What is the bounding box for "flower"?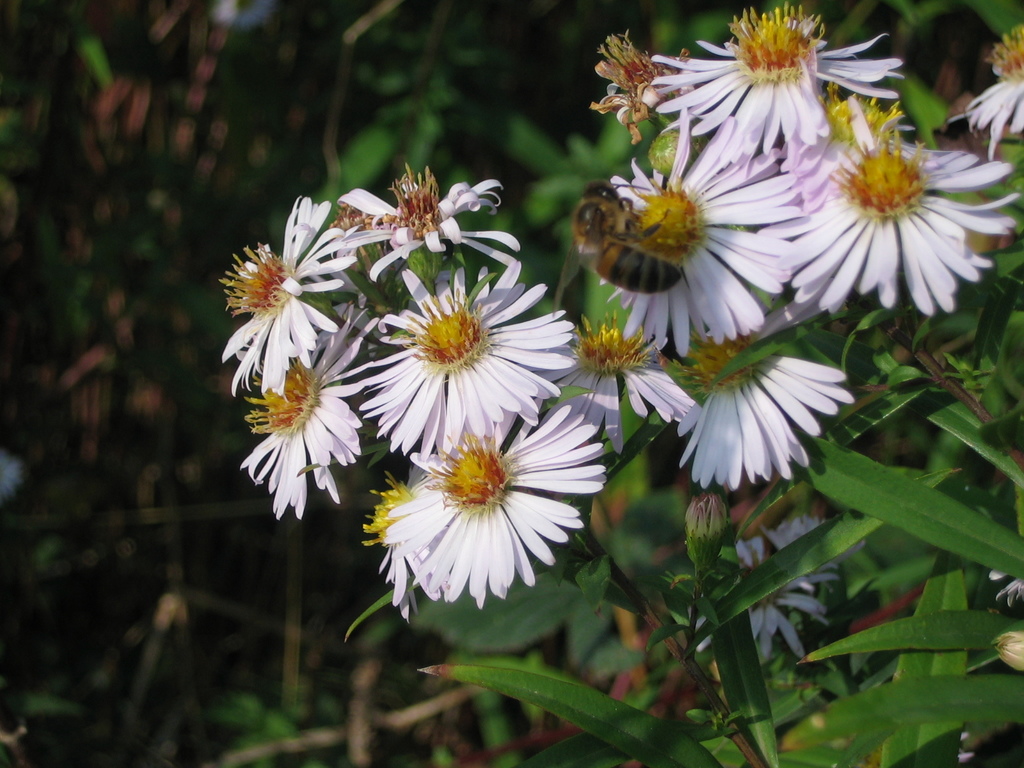
BBox(988, 572, 1020, 607).
